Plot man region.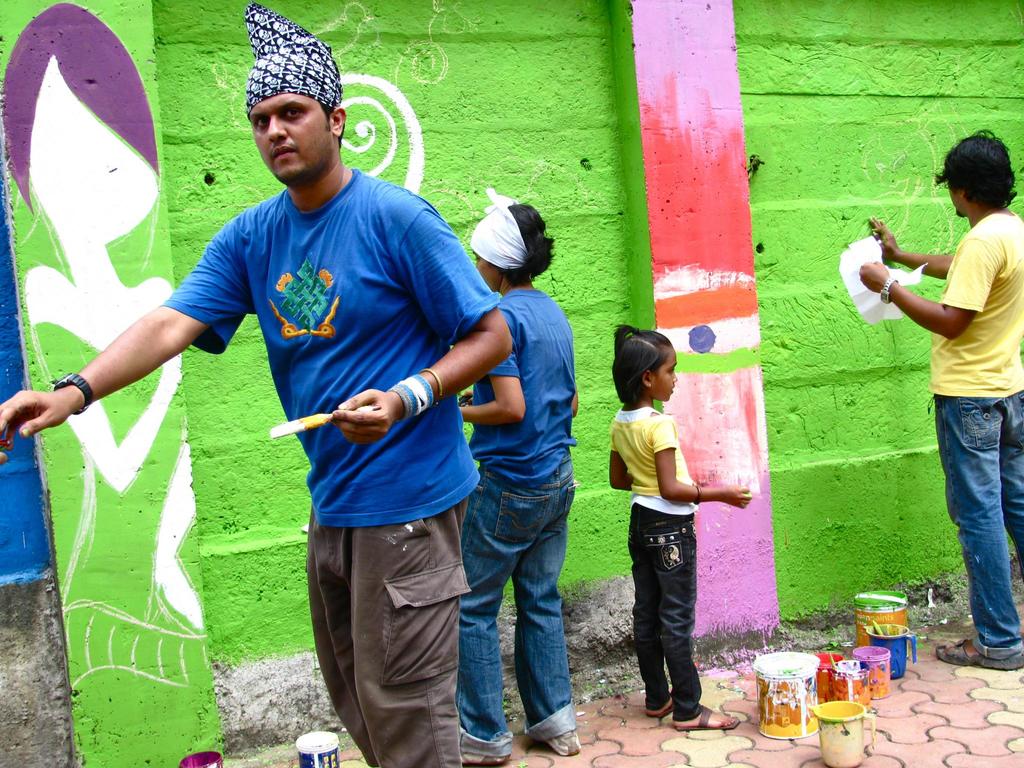
Plotted at x1=863, y1=145, x2=1021, y2=637.
